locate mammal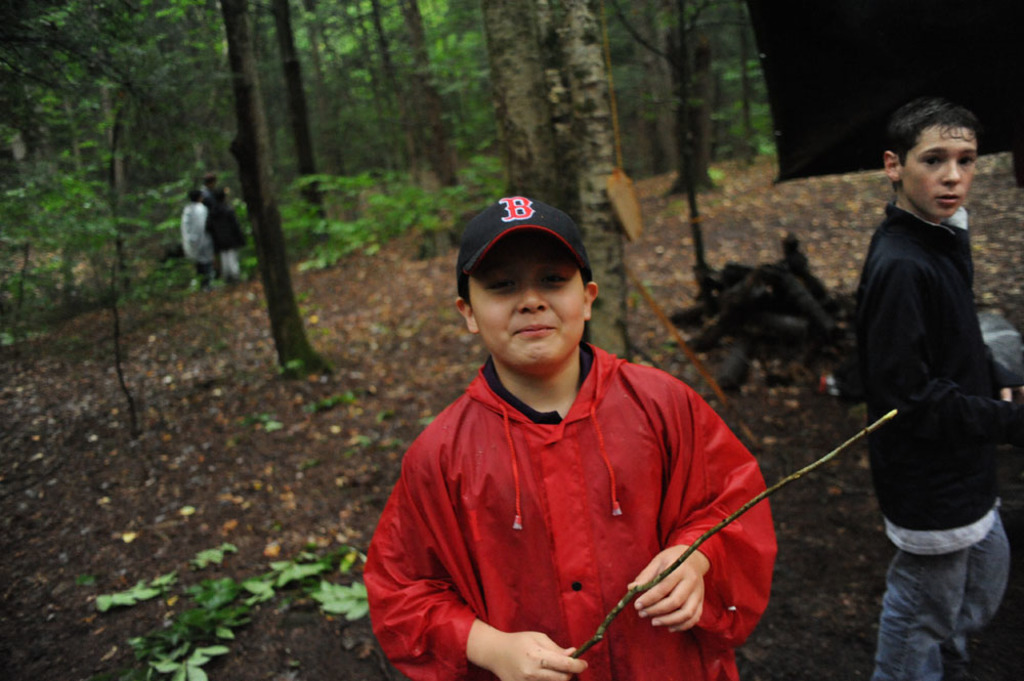
[204, 195, 244, 279]
